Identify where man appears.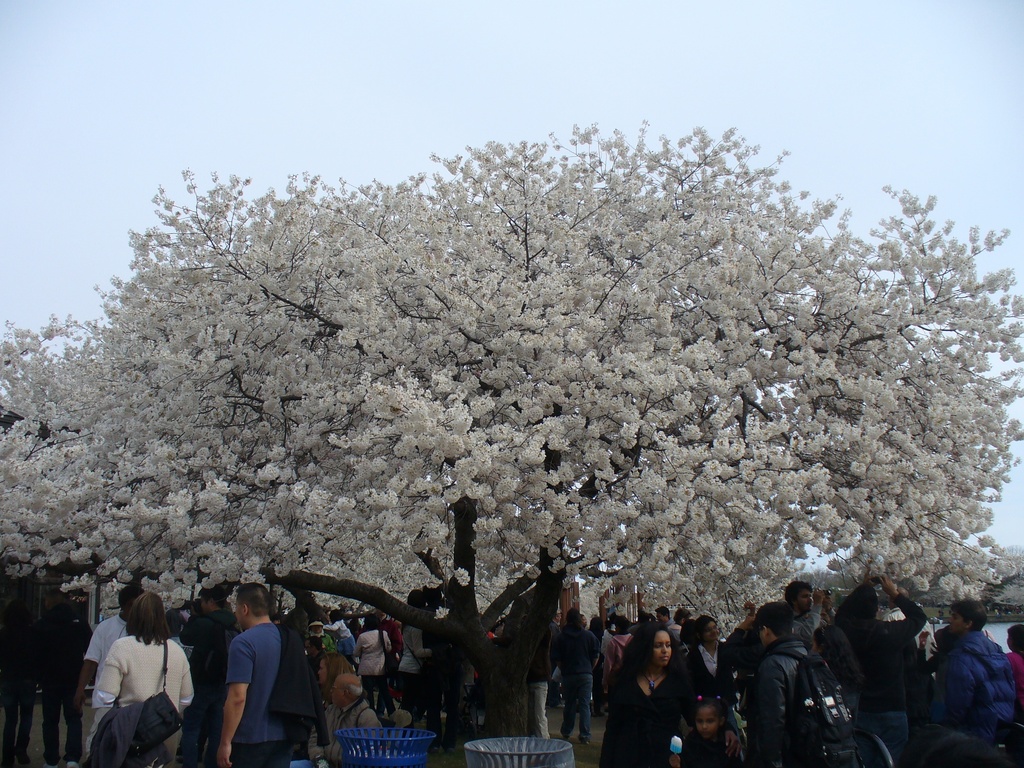
Appears at pyautogui.locateOnScreen(667, 607, 692, 643).
